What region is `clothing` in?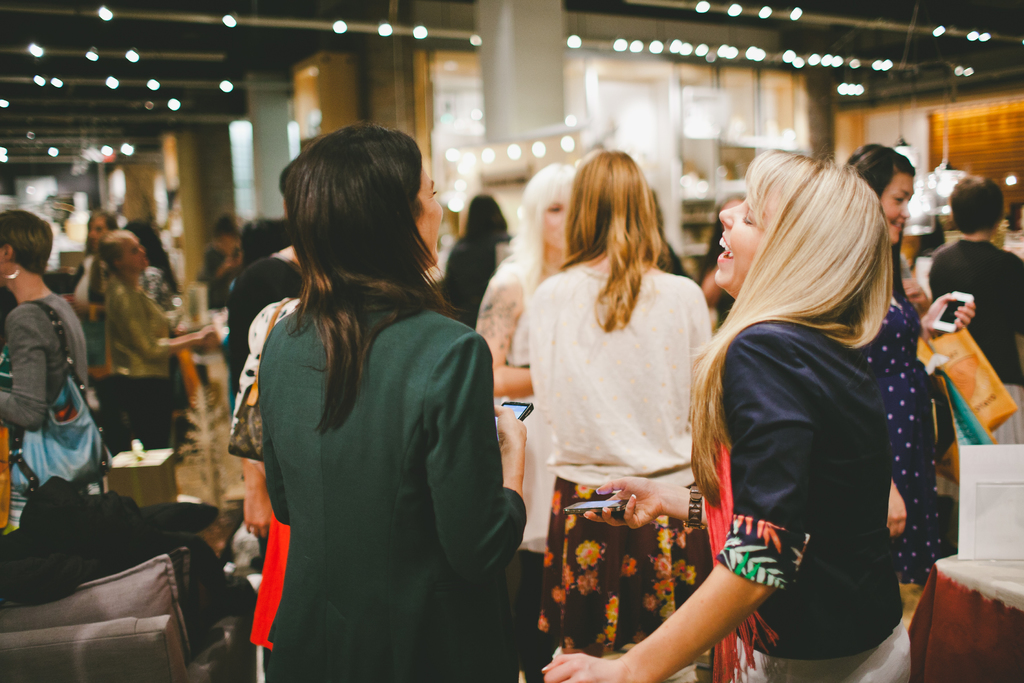
[left=106, top=276, right=168, bottom=448].
